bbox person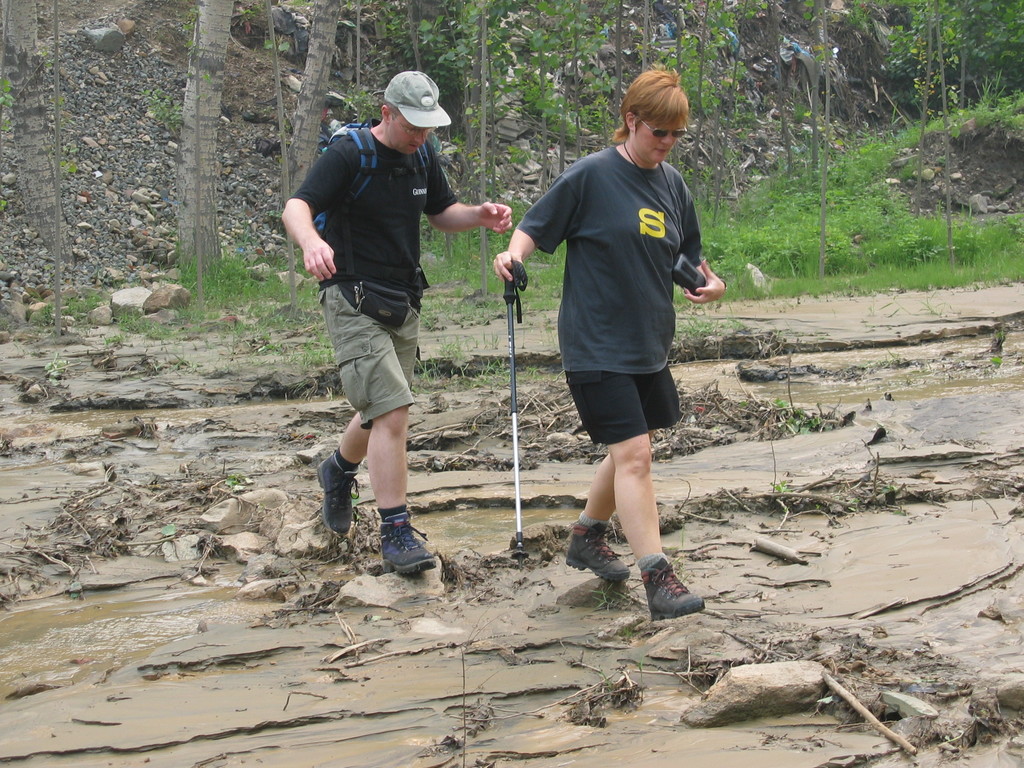
[290,72,477,594]
